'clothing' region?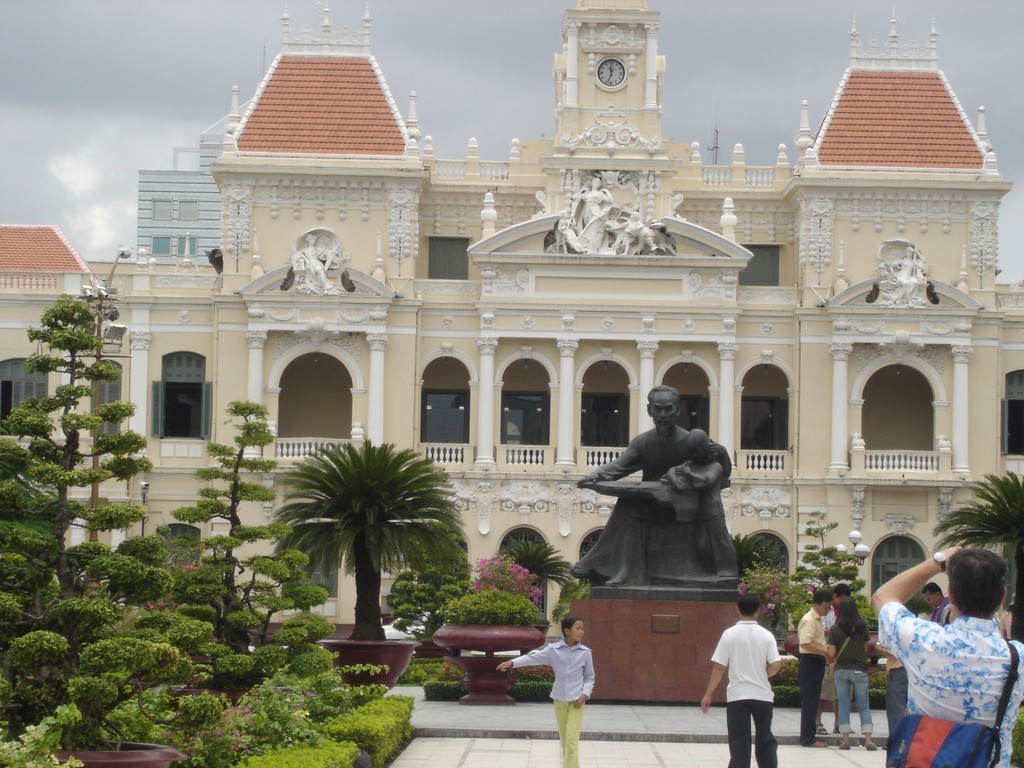
[876, 604, 1023, 767]
